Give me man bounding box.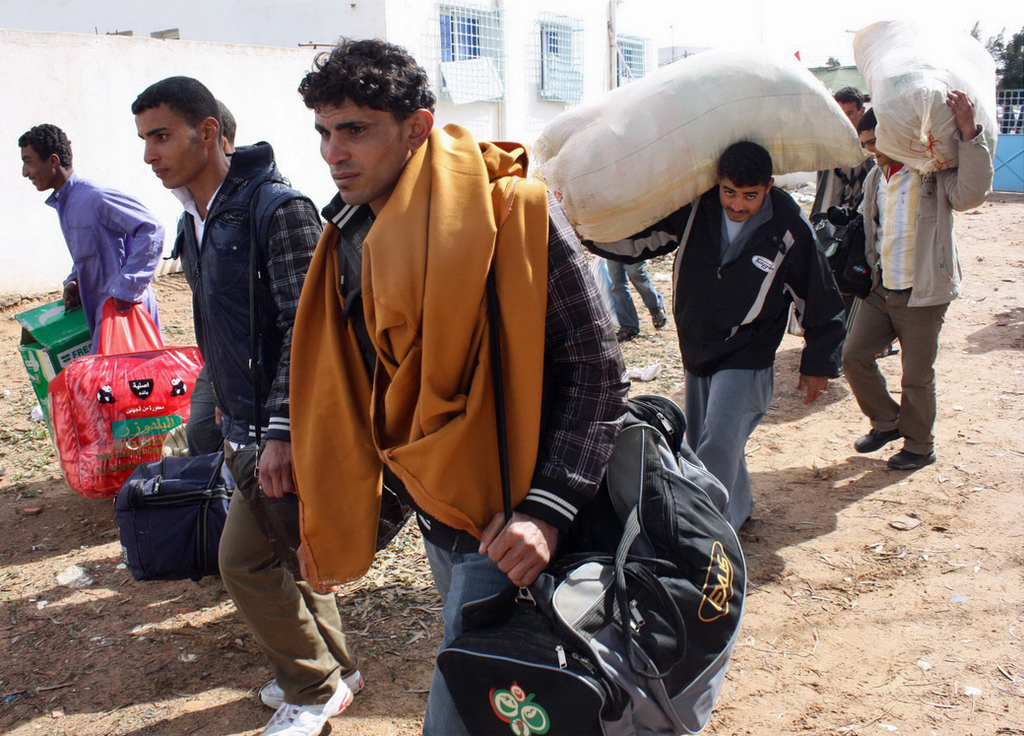
(x1=12, y1=116, x2=170, y2=360).
